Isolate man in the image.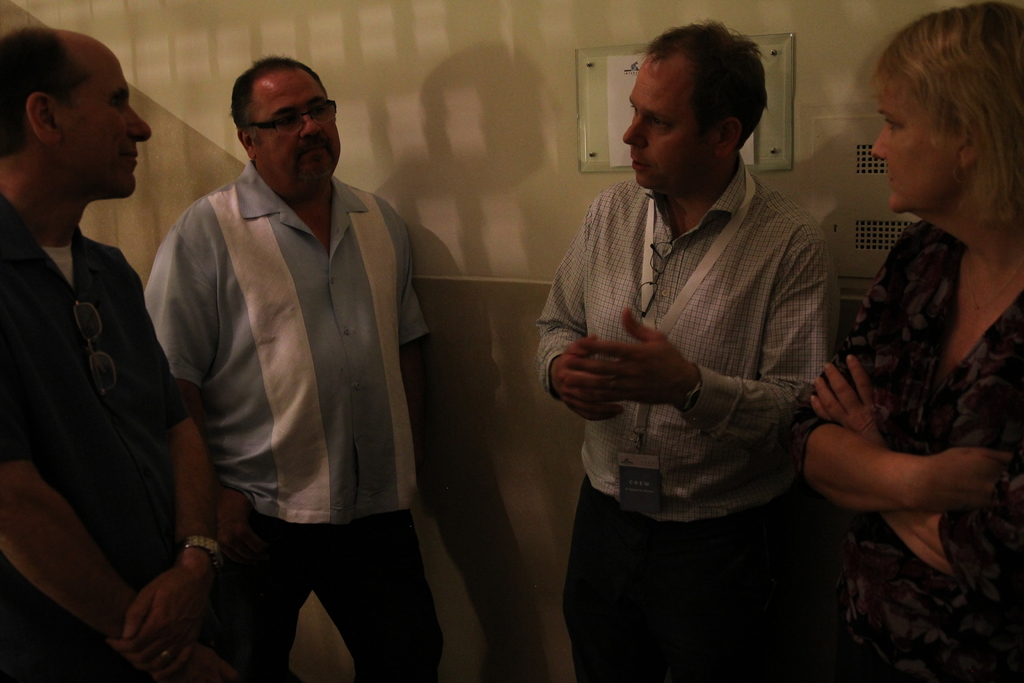
Isolated region: {"left": 0, "top": 25, "right": 225, "bottom": 682}.
